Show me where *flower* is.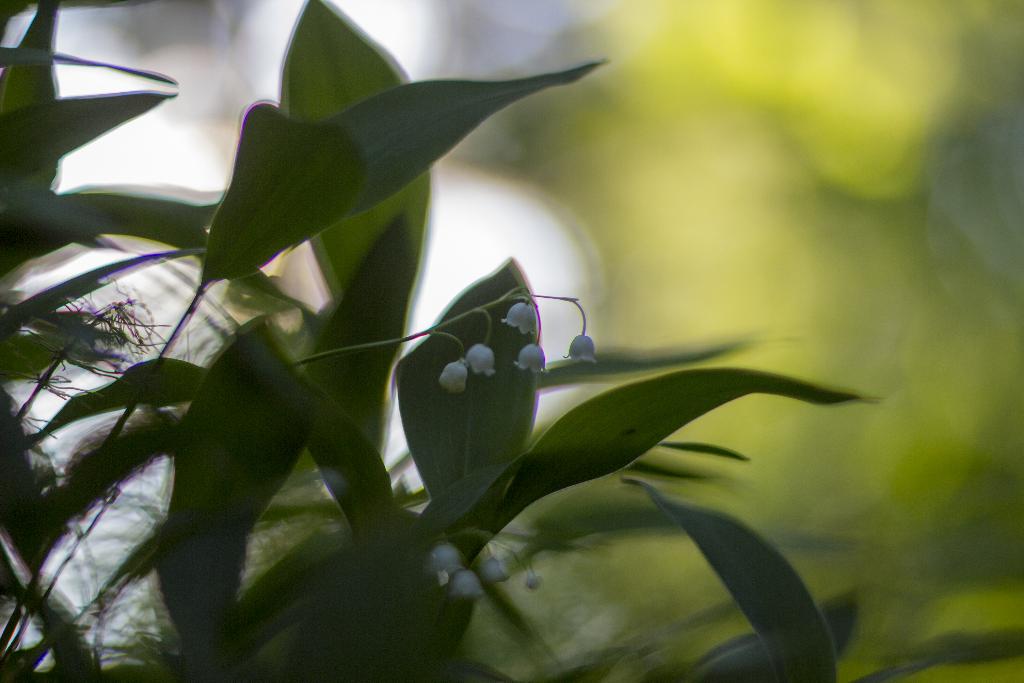
*flower* is at bbox=[446, 562, 481, 602].
